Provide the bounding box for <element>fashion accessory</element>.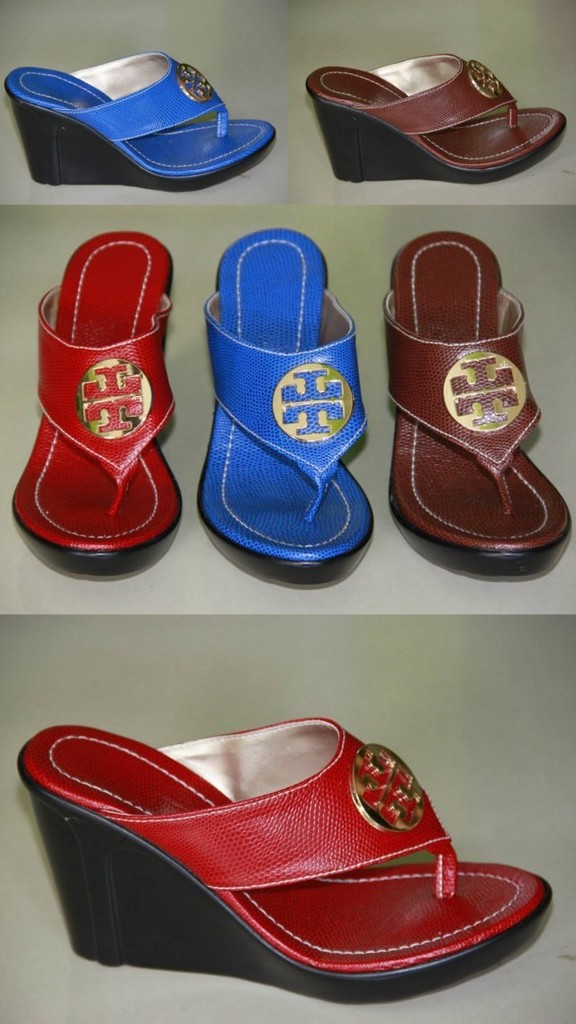
3, 50, 278, 189.
